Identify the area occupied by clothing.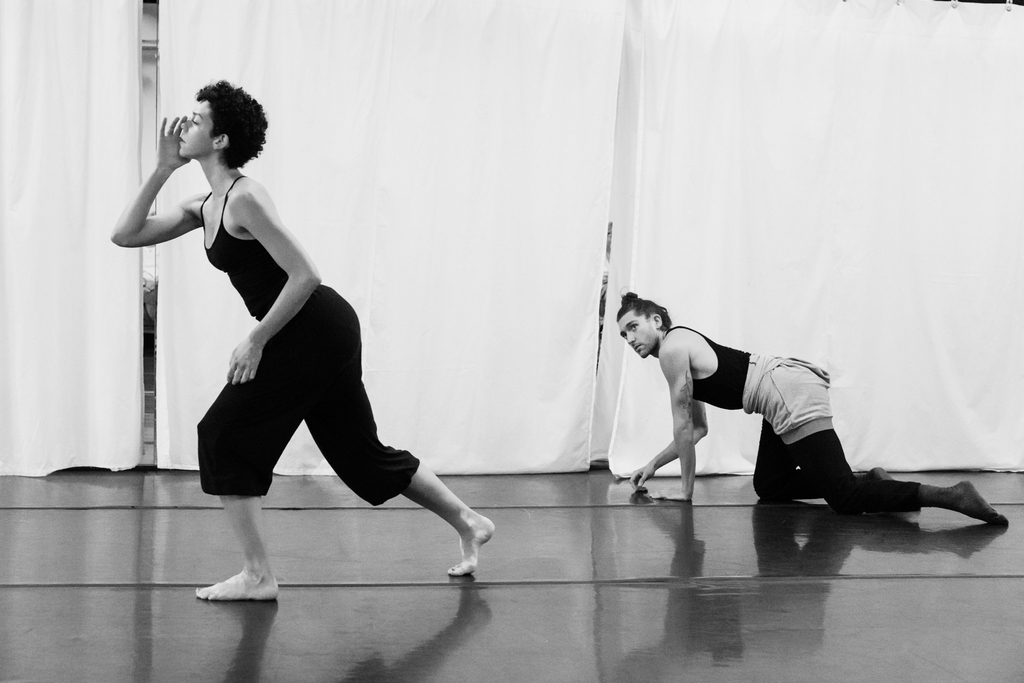
Area: rect(664, 319, 926, 527).
